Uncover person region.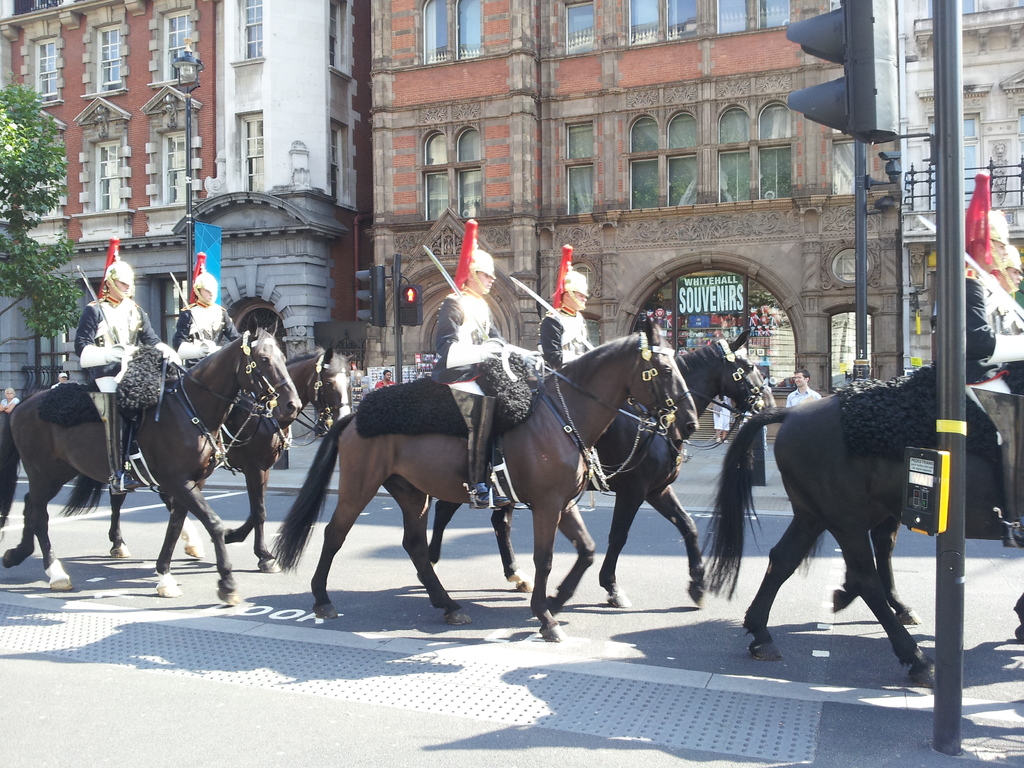
Uncovered: {"x1": 964, "y1": 209, "x2": 1023, "y2": 417}.
